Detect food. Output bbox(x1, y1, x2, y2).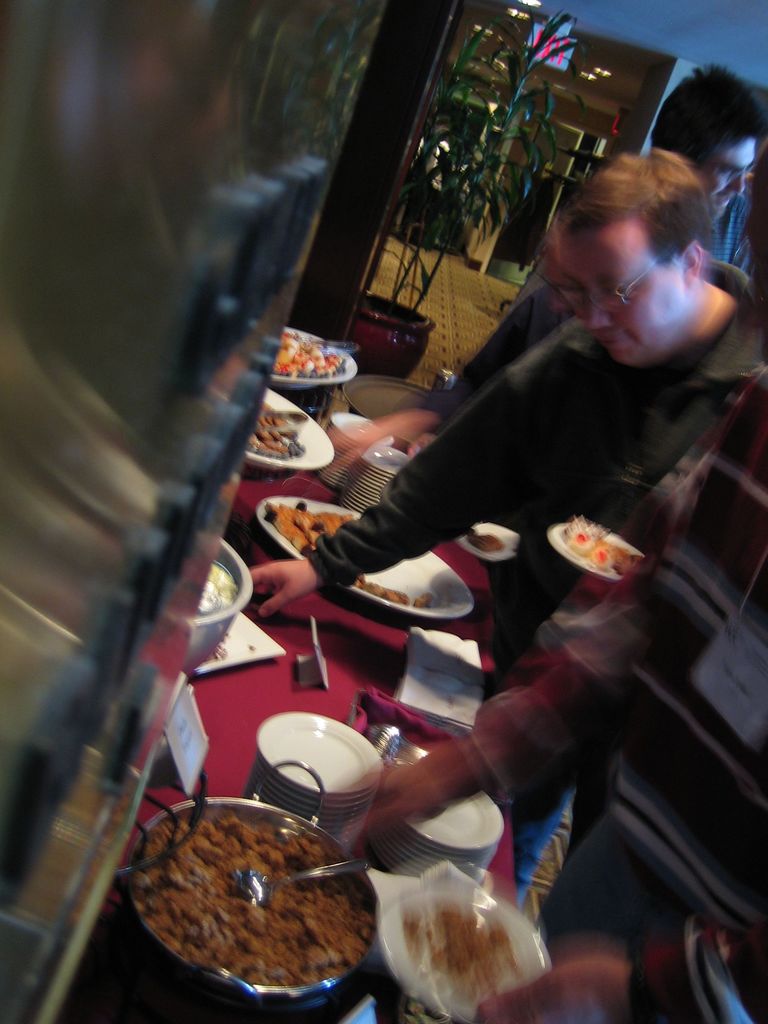
bbox(467, 529, 504, 557).
